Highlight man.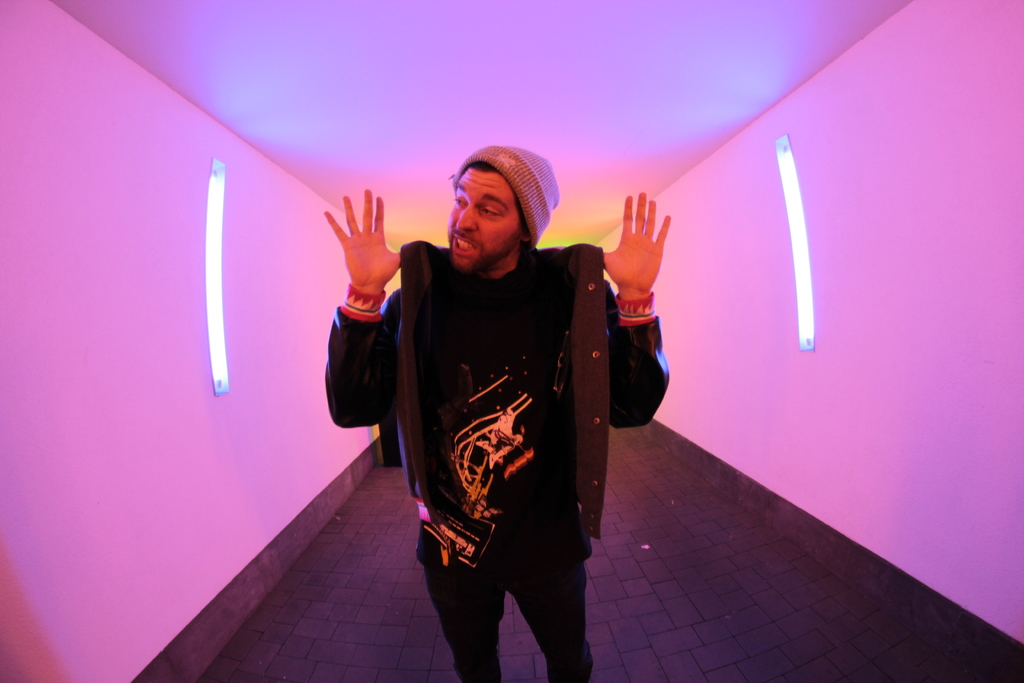
Highlighted region: select_region(351, 137, 644, 675).
